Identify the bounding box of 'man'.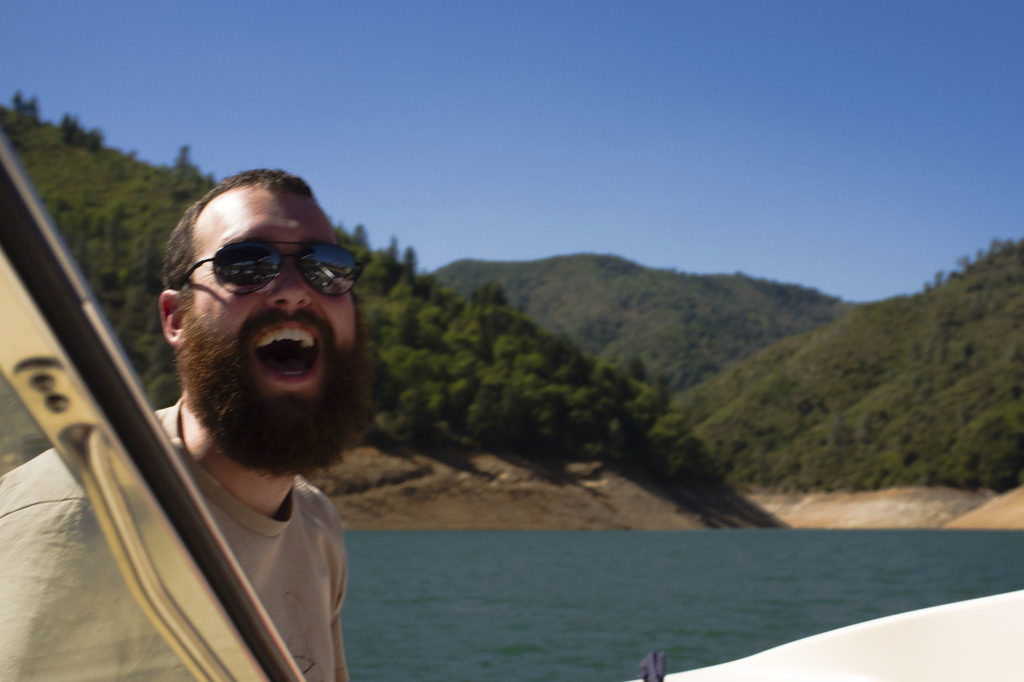
x1=0 y1=168 x2=375 y2=681.
